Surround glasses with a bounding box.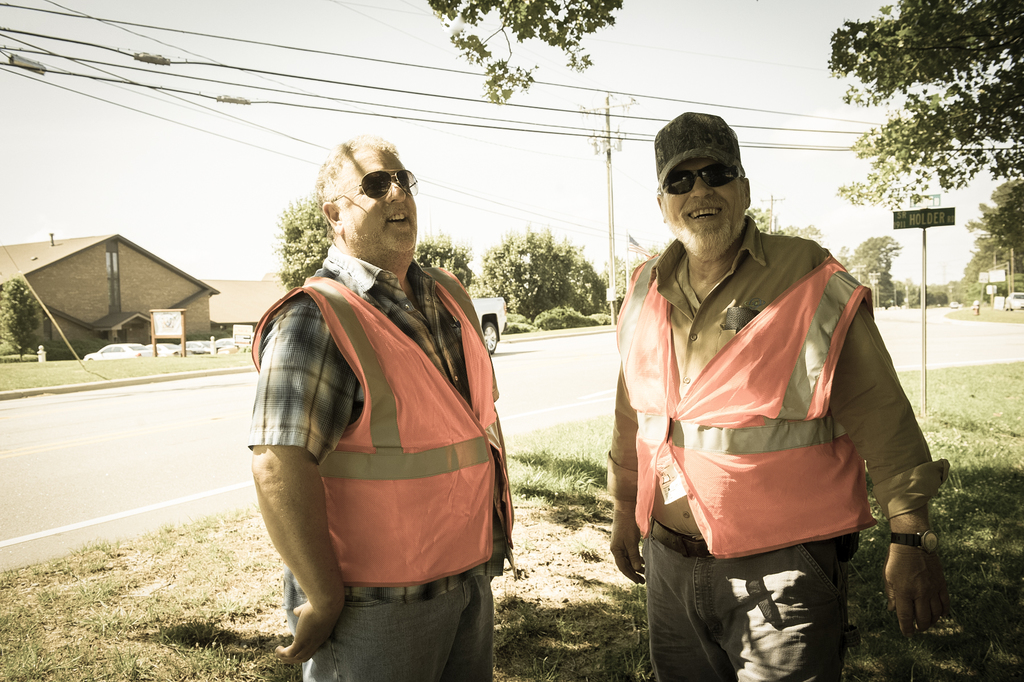
box=[655, 160, 757, 205].
